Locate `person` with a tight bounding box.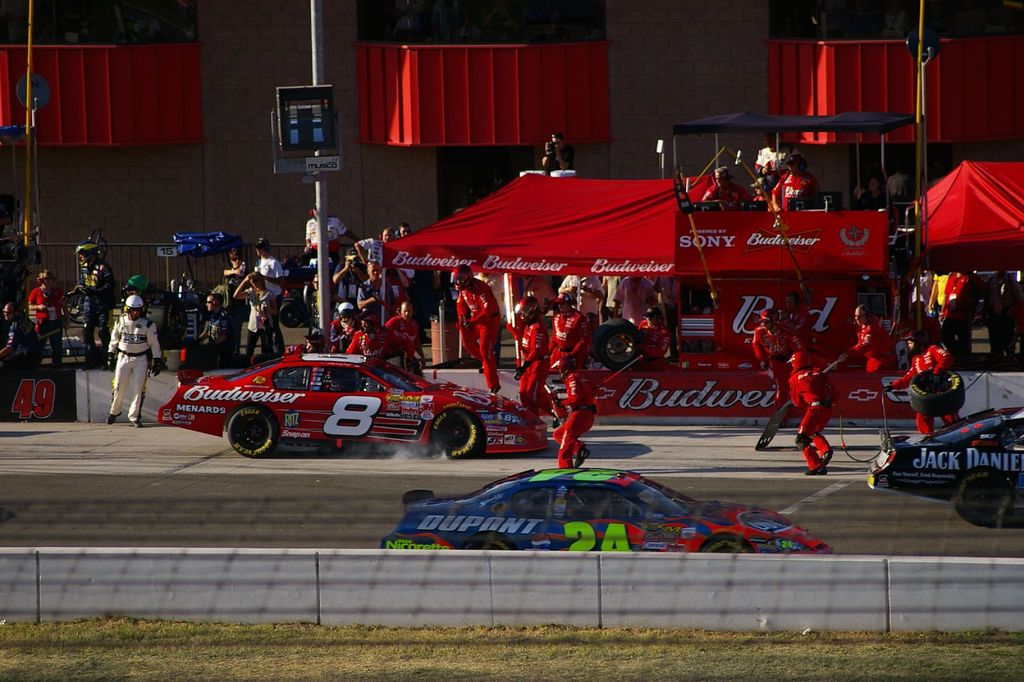
784 351 836 474.
